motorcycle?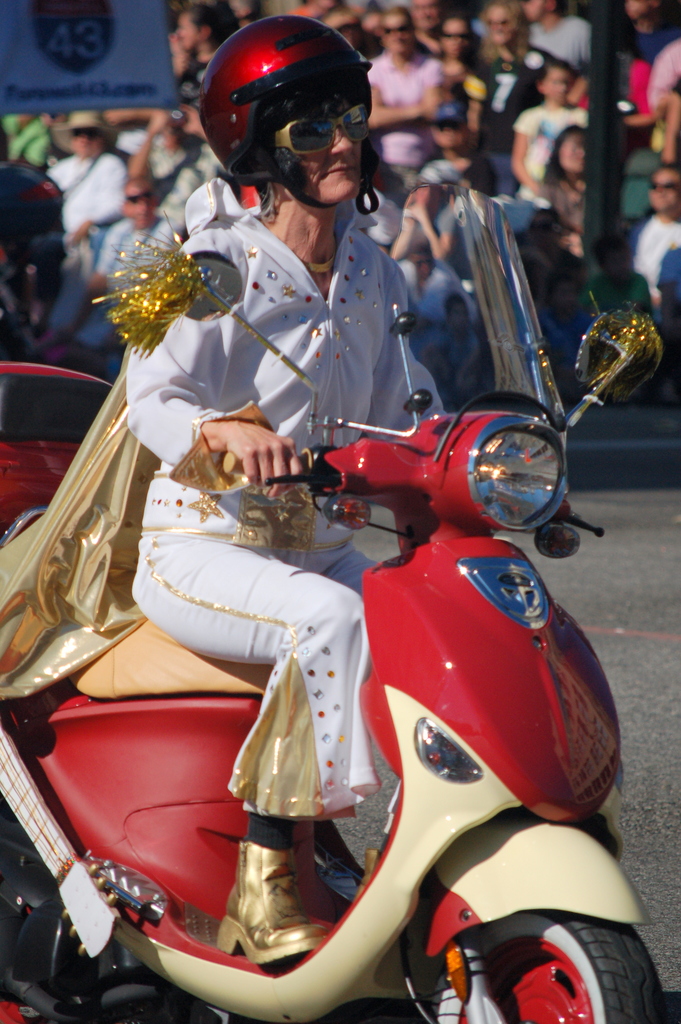
x1=21, y1=257, x2=680, y2=1023
